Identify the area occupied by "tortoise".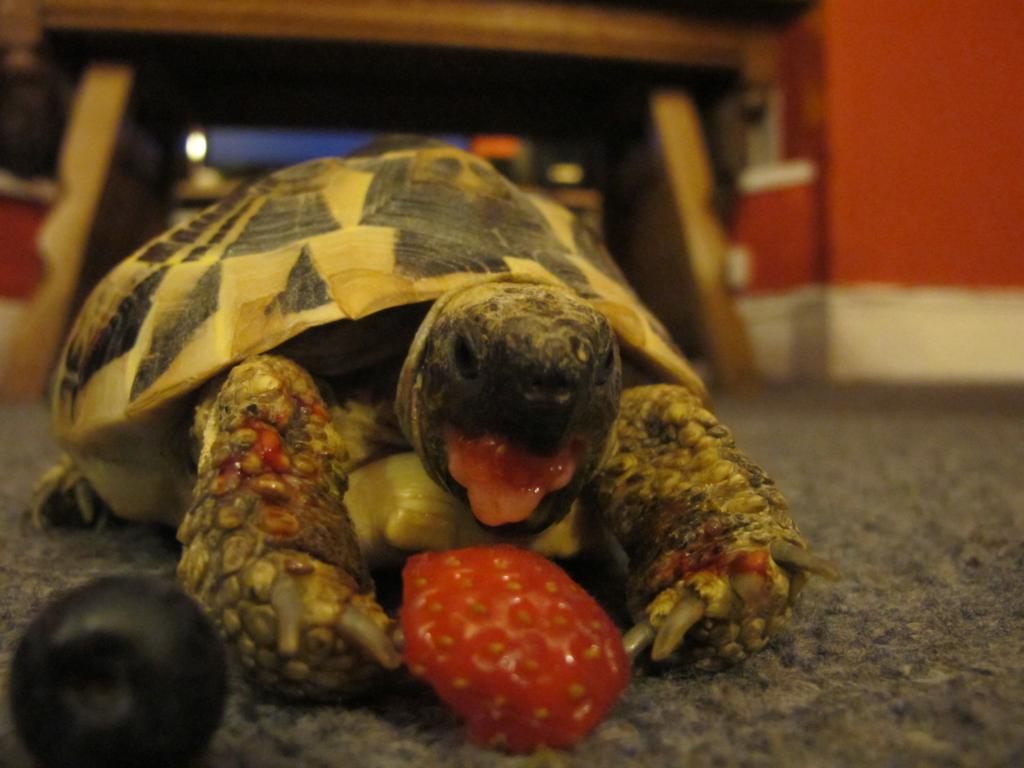
Area: x1=16, y1=129, x2=849, y2=691.
